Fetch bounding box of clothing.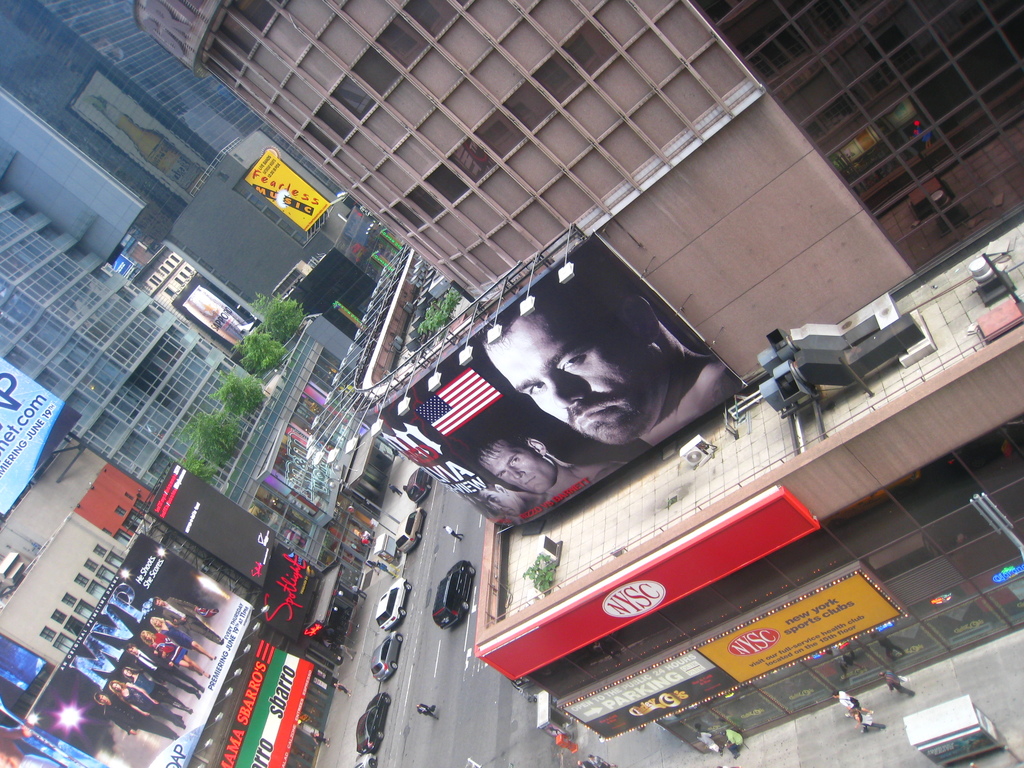
Bbox: box(589, 753, 611, 767).
